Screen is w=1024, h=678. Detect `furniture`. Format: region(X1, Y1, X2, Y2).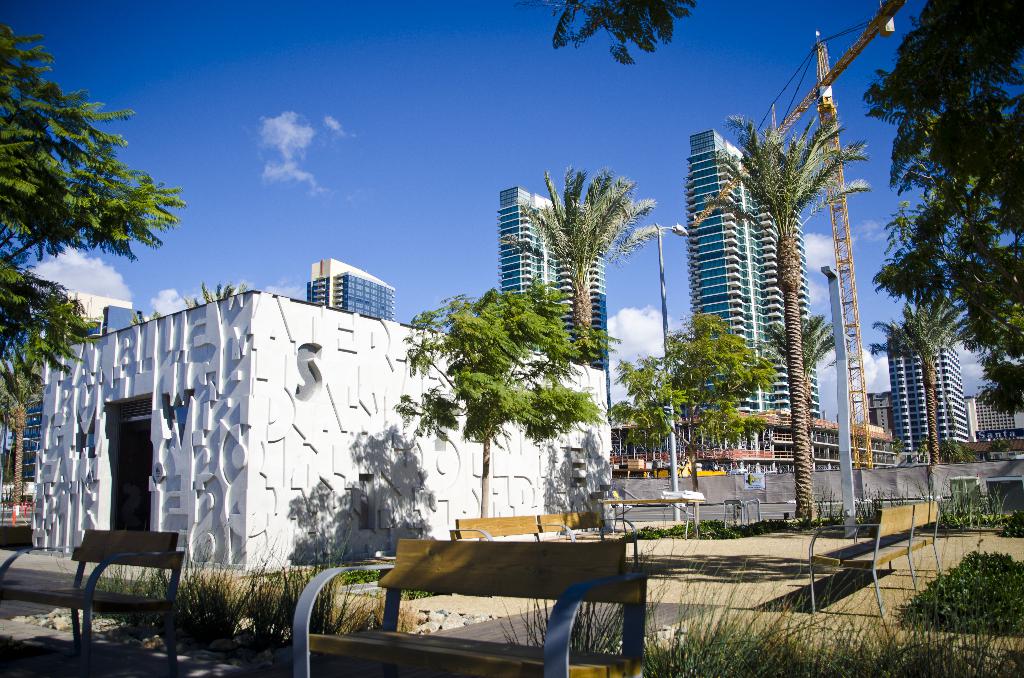
region(0, 521, 34, 585).
